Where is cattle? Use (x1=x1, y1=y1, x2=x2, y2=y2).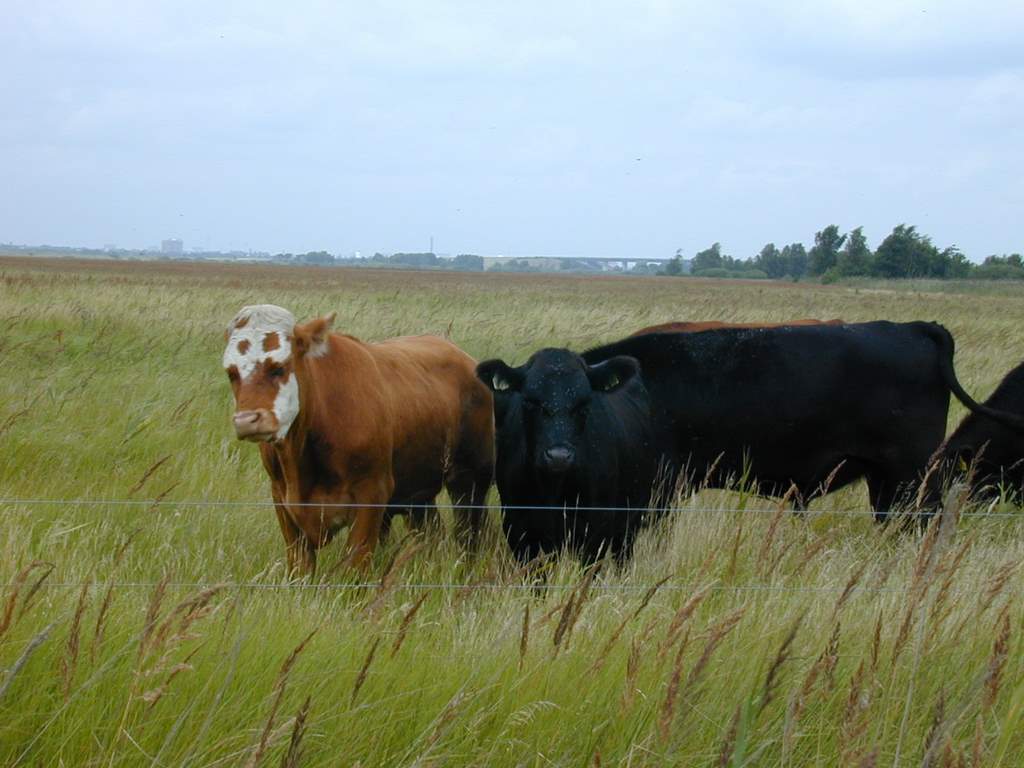
(x1=486, y1=322, x2=983, y2=599).
